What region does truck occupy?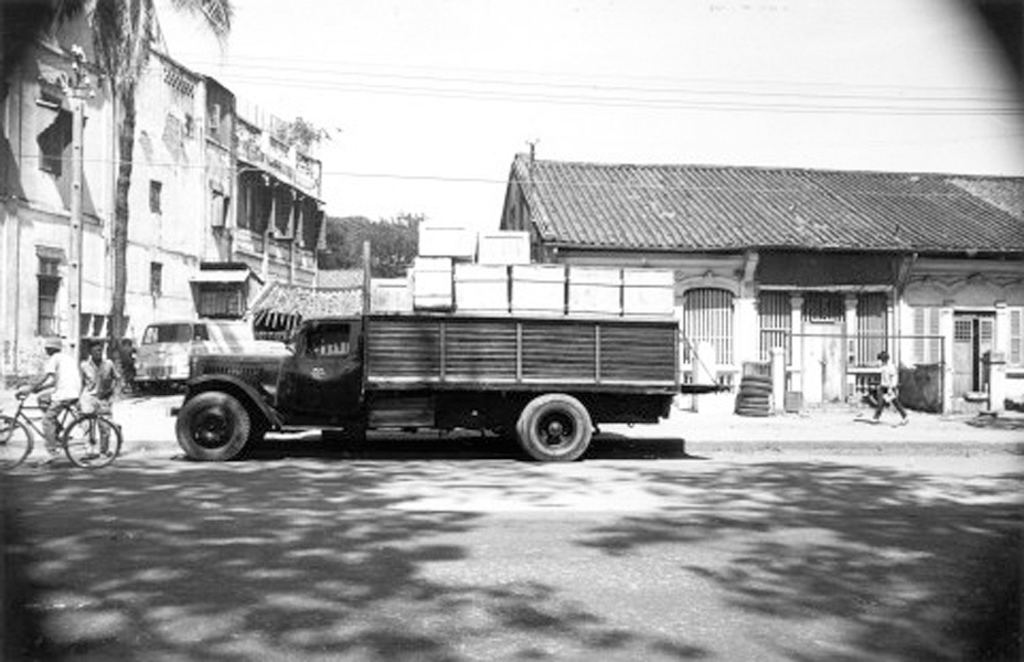
box=[266, 253, 735, 472].
